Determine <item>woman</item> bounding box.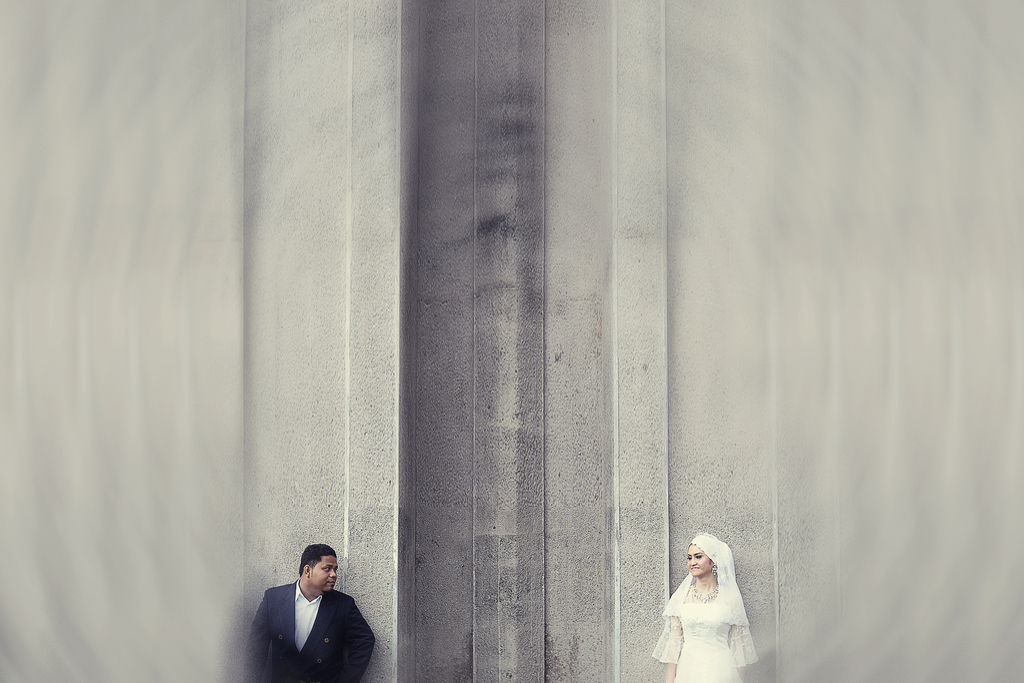
Determined: 648/531/764/673.
